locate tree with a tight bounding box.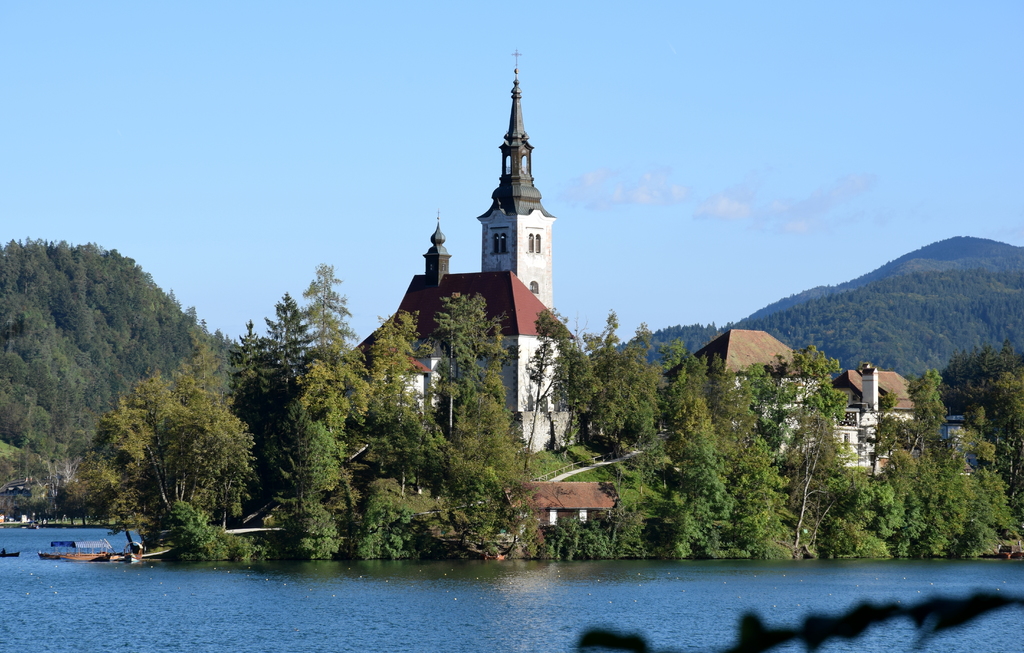
pyautogui.locateOnScreen(858, 425, 1003, 558).
